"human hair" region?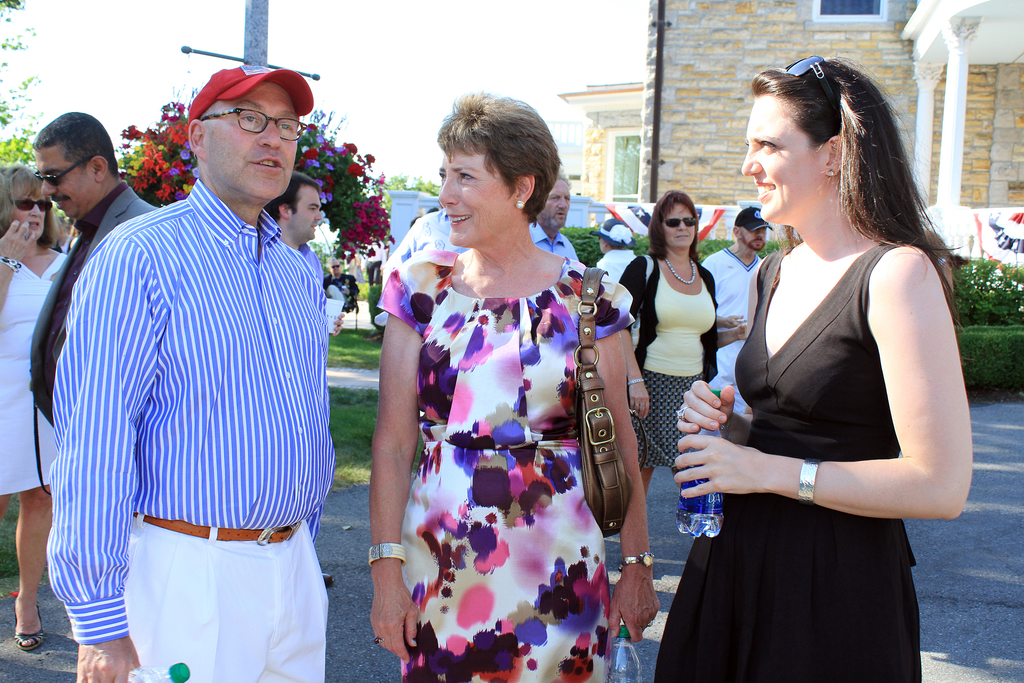
rect(731, 224, 744, 241)
